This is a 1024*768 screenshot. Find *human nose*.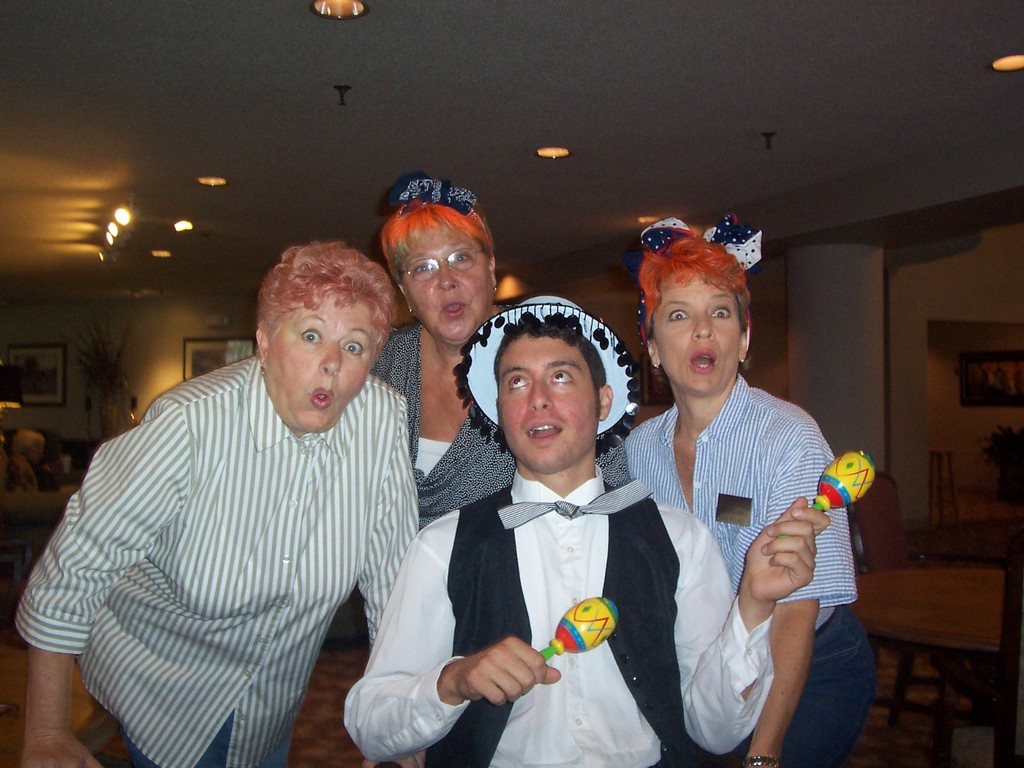
Bounding box: <box>319,342,339,373</box>.
